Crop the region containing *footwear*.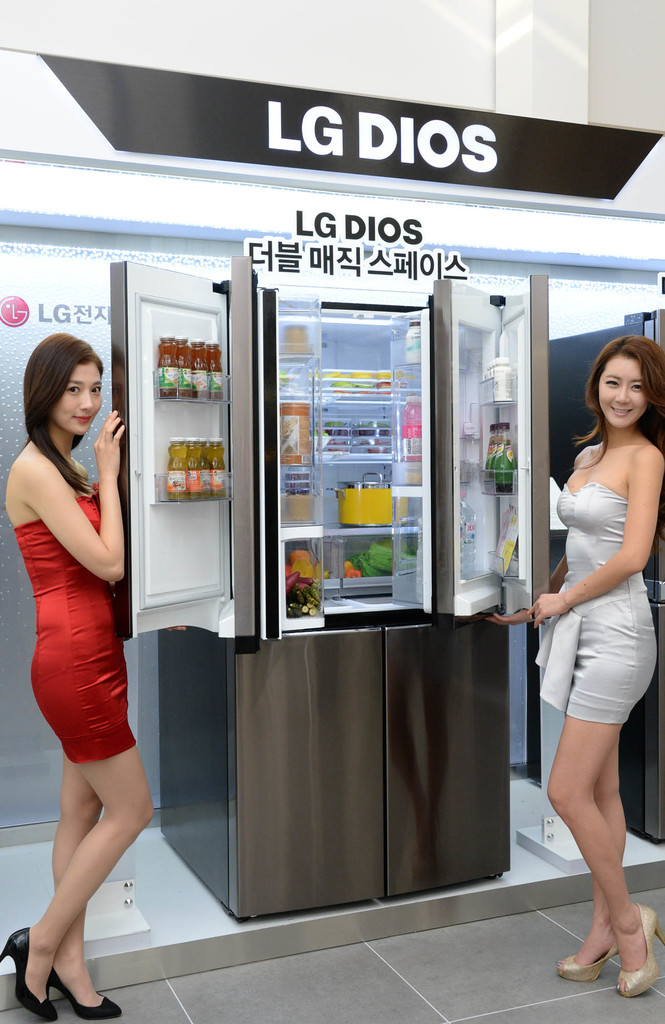
Crop region: Rect(568, 892, 664, 991).
